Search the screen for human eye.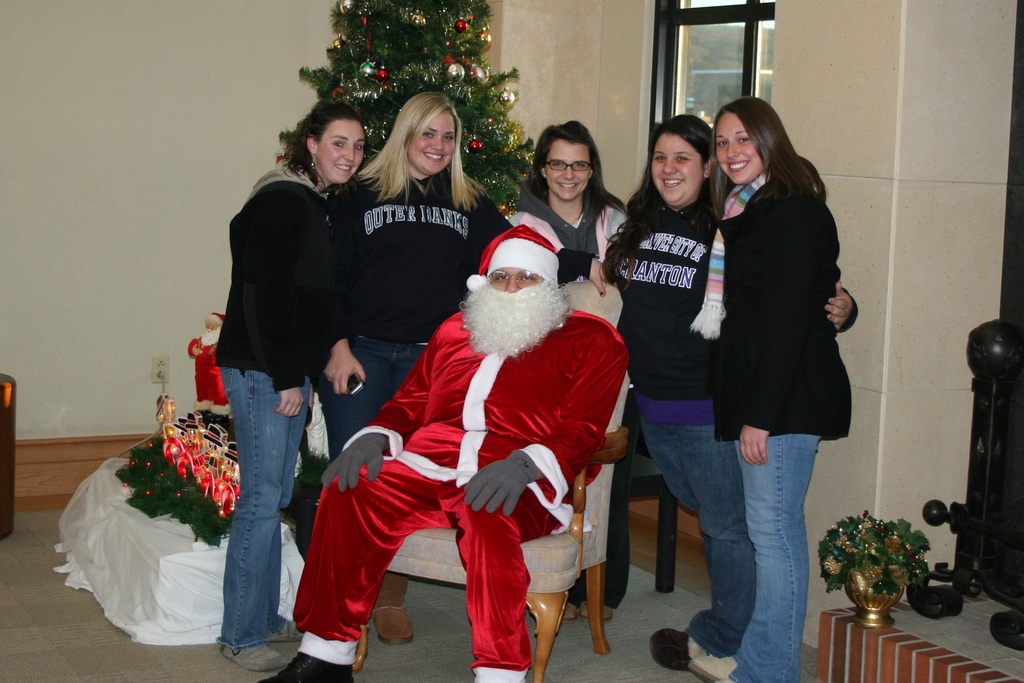
Found at {"left": 675, "top": 156, "right": 692, "bottom": 163}.
